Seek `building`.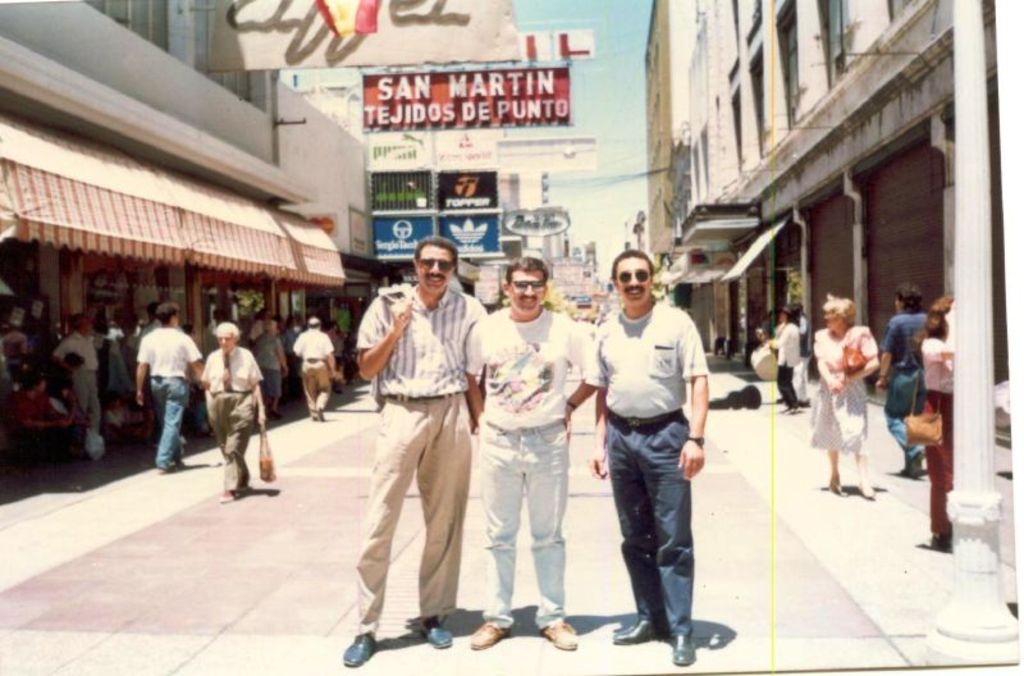
box=[681, 0, 1023, 405].
